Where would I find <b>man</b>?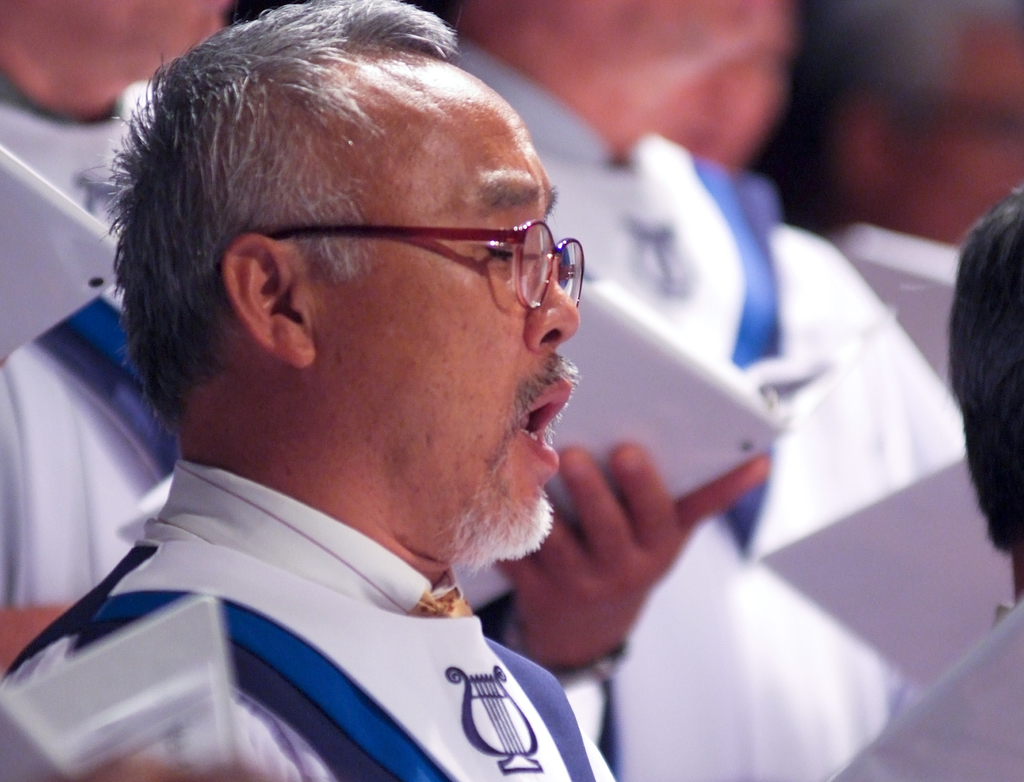
At bbox=[440, 0, 964, 781].
